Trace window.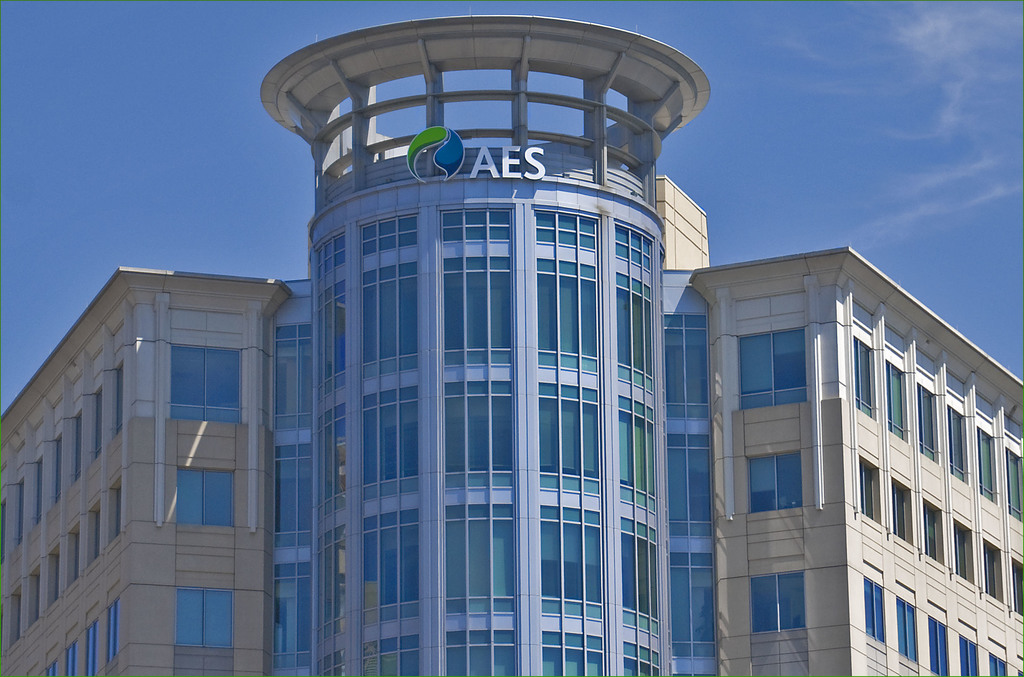
Traced to 173,590,227,648.
